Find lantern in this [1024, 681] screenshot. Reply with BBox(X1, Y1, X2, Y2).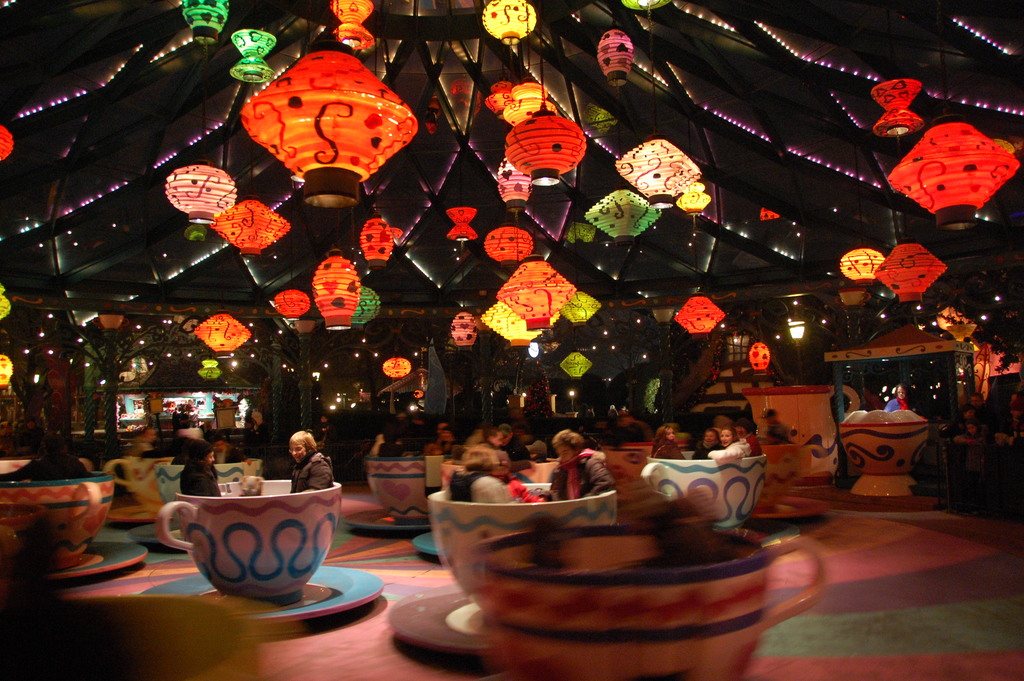
BBox(588, 186, 659, 241).
